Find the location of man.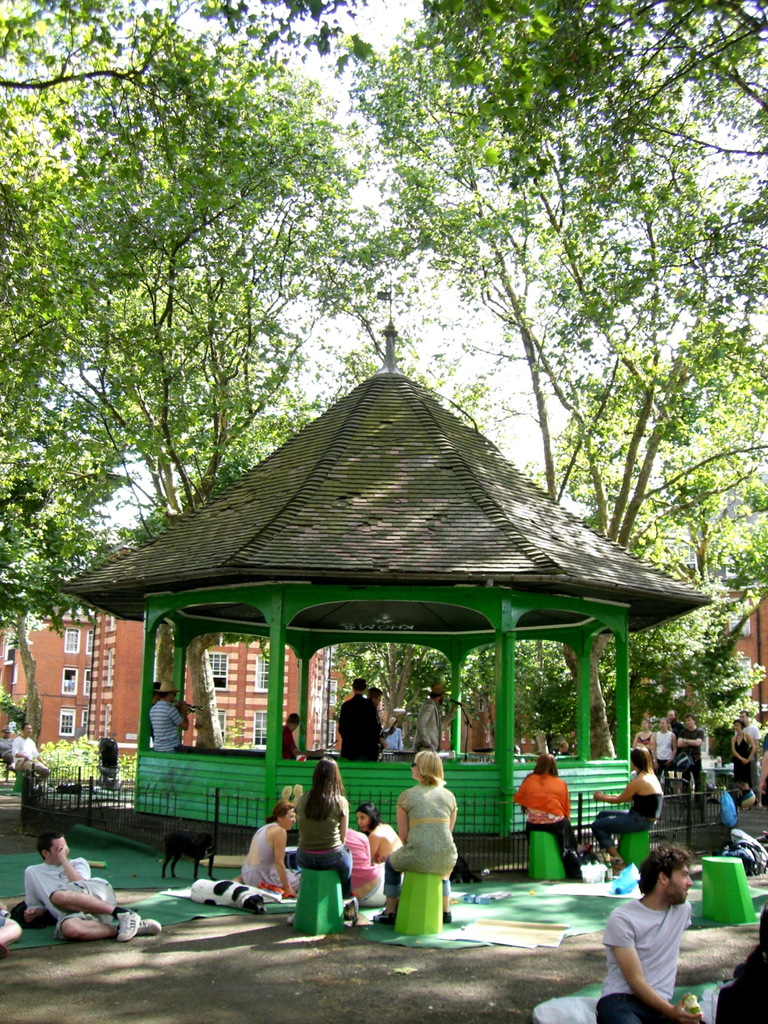
Location: 337,676,392,756.
